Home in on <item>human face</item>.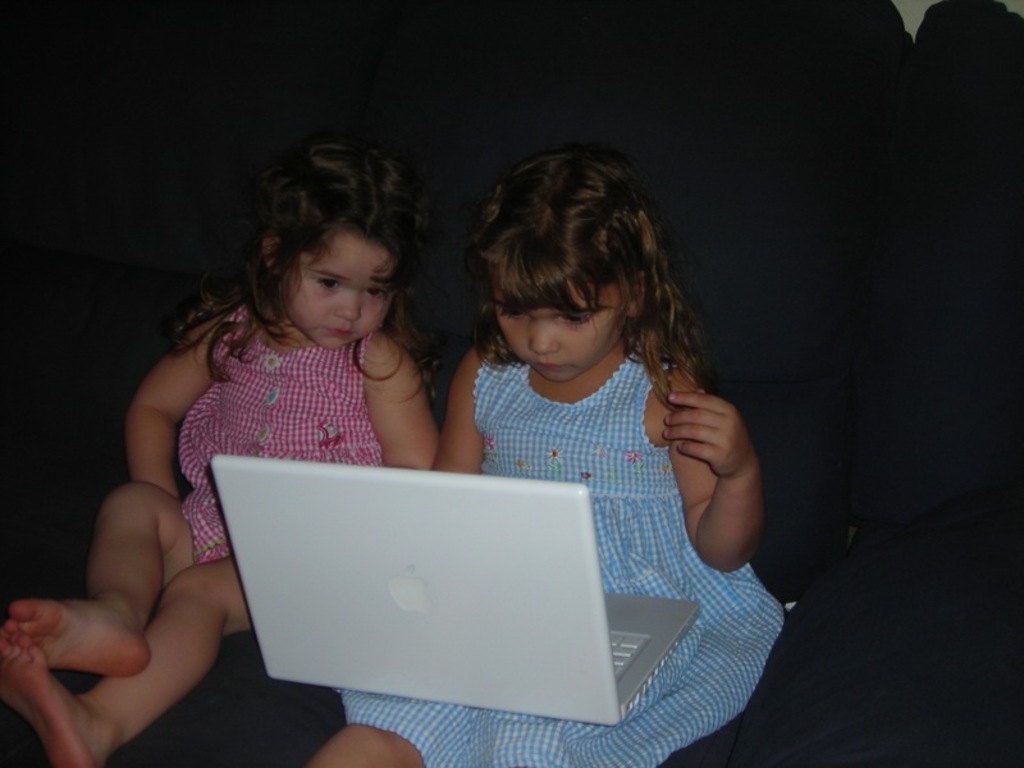
Homed in at [x1=494, y1=294, x2=630, y2=381].
